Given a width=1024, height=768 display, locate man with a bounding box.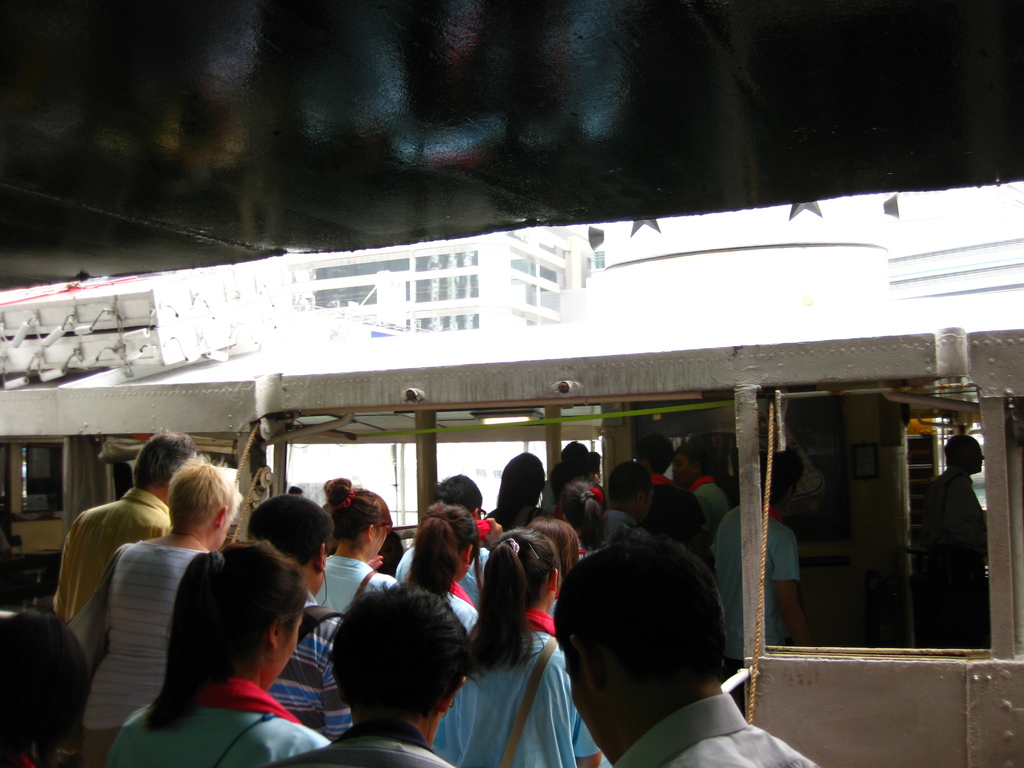
Located: {"left": 664, "top": 442, "right": 726, "bottom": 523}.
